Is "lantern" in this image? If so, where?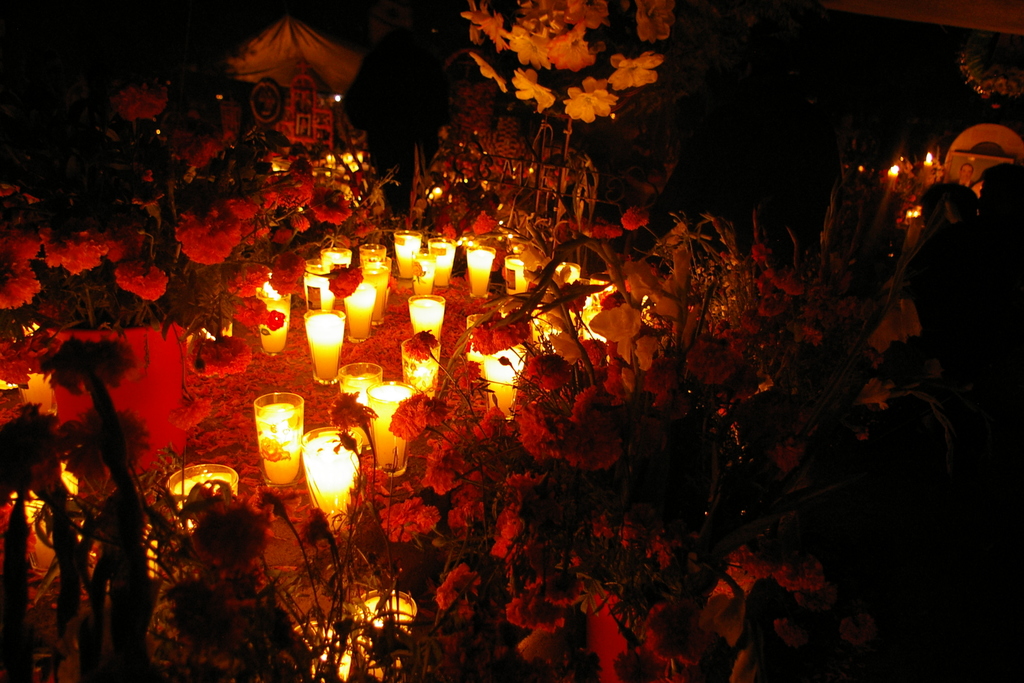
Yes, at box(364, 261, 385, 325).
